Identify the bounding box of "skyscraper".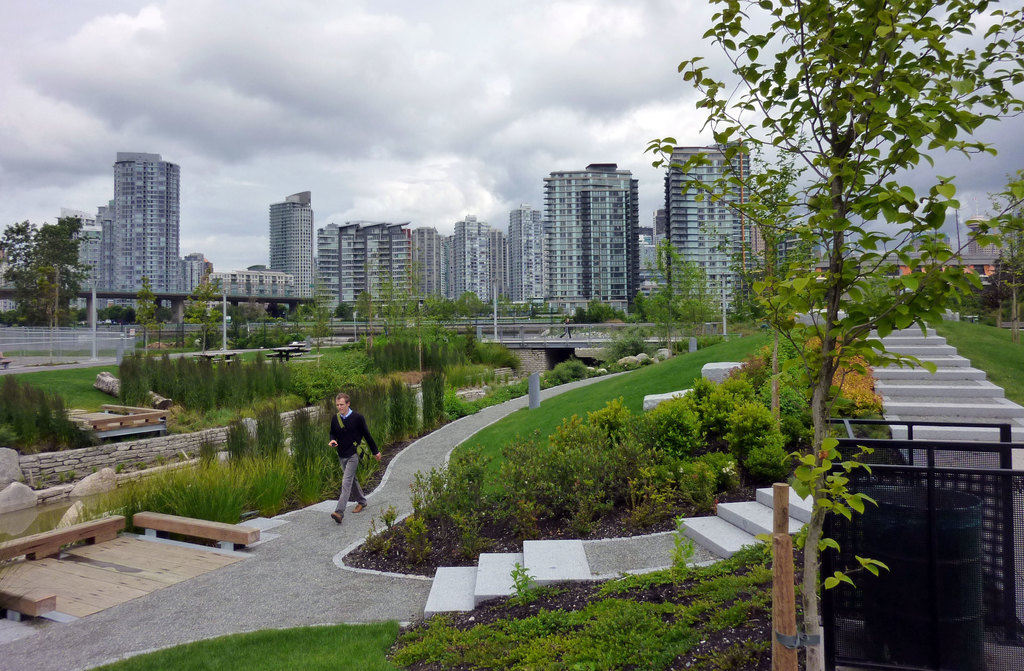
105 152 181 285.
